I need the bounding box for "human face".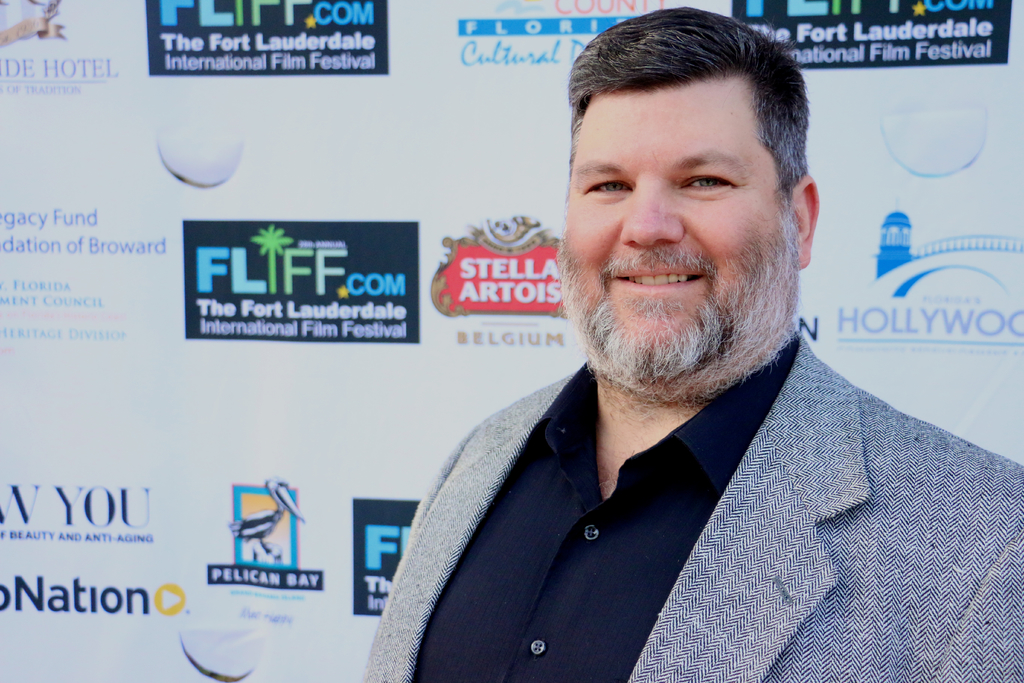
Here it is: bbox(566, 47, 812, 392).
